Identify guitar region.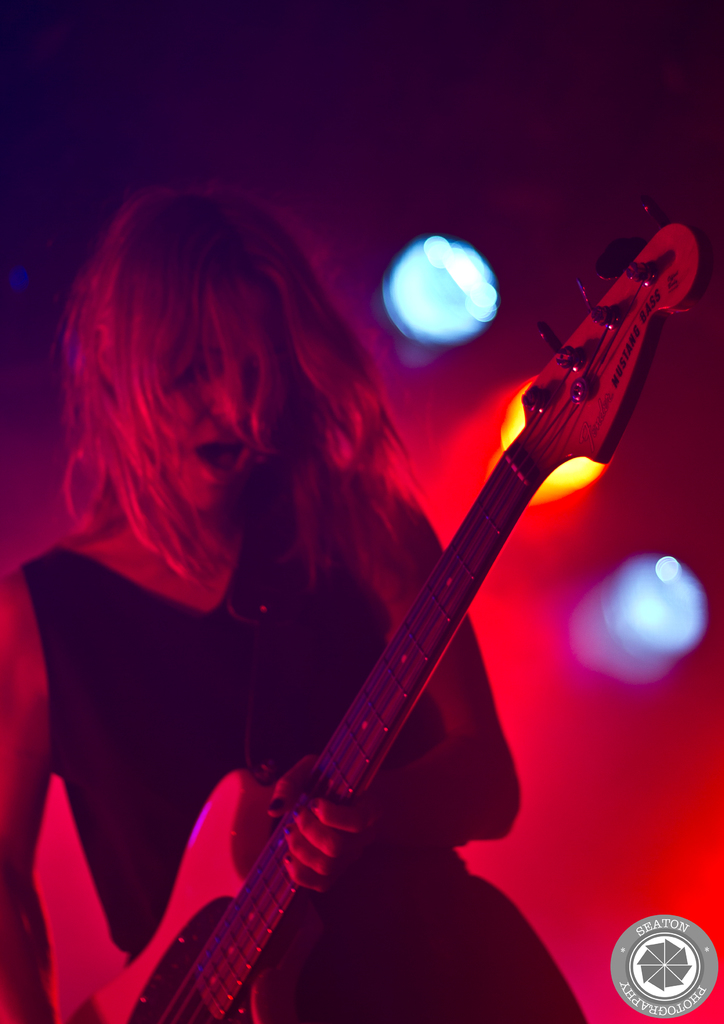
Region: (60,197,712,1023).
